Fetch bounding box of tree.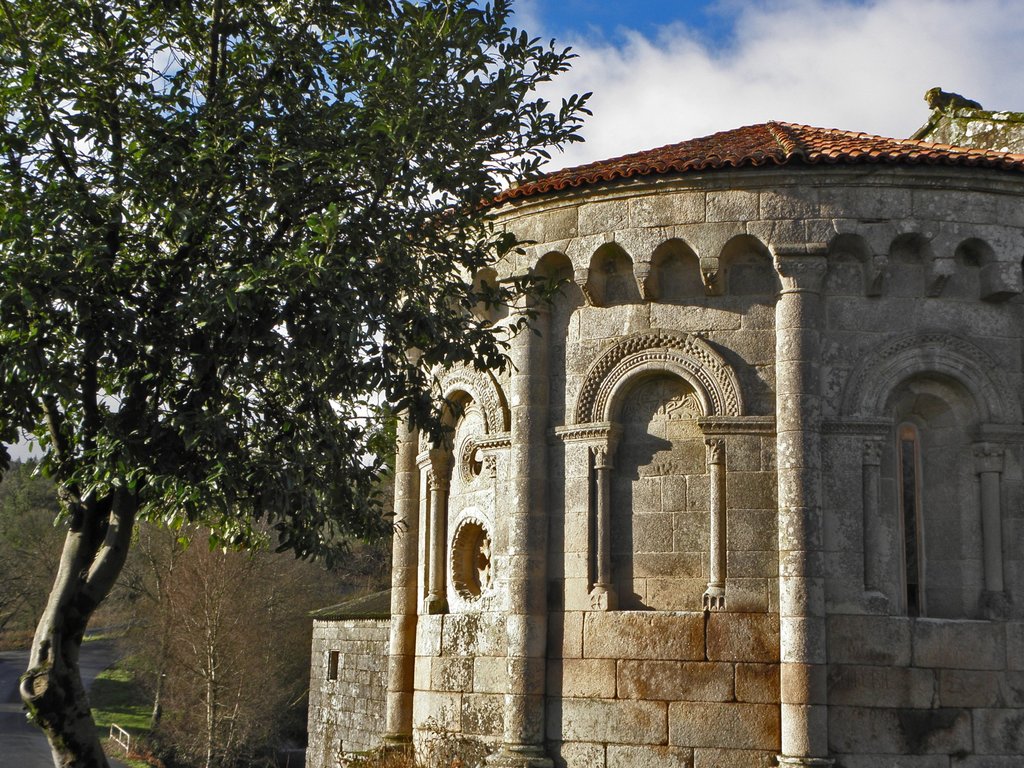
Bbox: 262/462/388/724.
